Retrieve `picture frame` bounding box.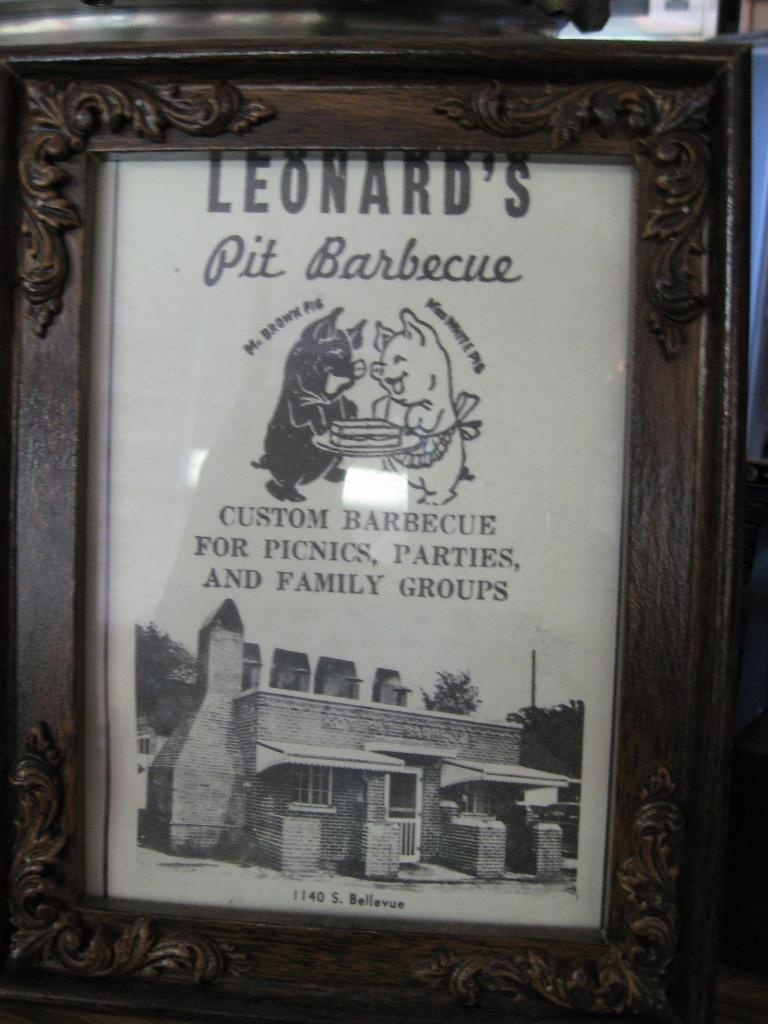
Bounding box: 0:32:756:1023.
